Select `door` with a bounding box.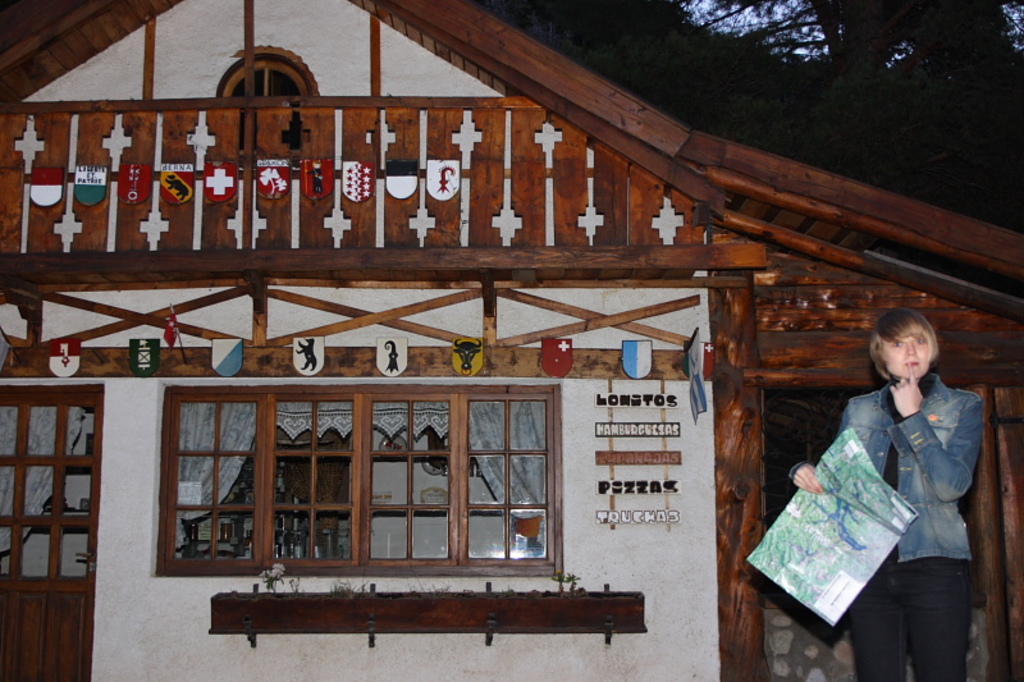
box(0, 385, 101, 679).
